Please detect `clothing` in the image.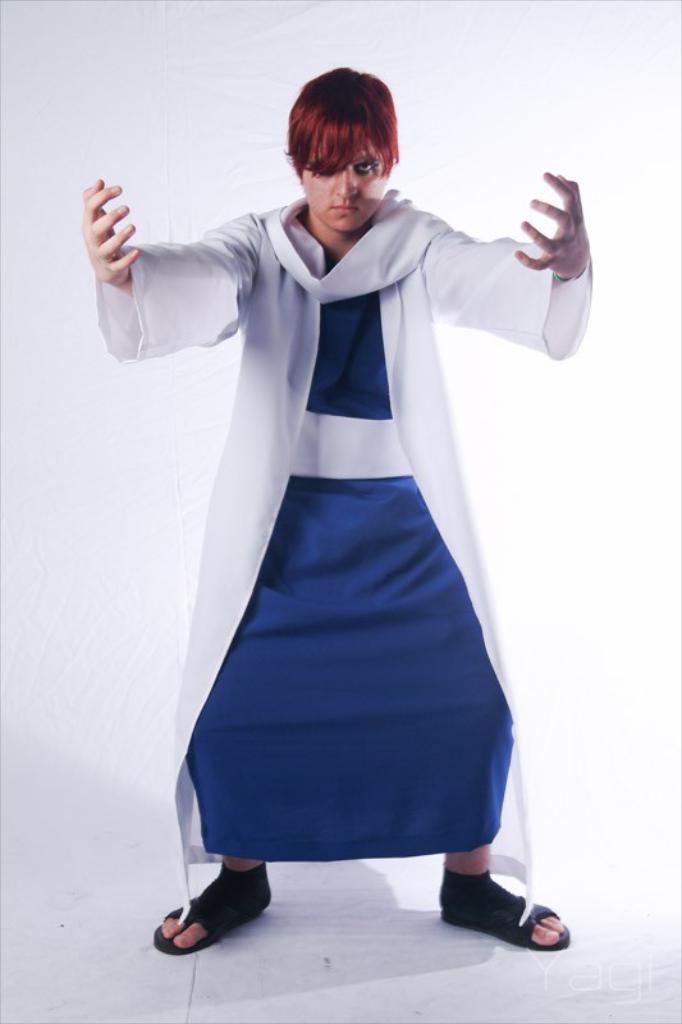
92, 189, 592, 928.
